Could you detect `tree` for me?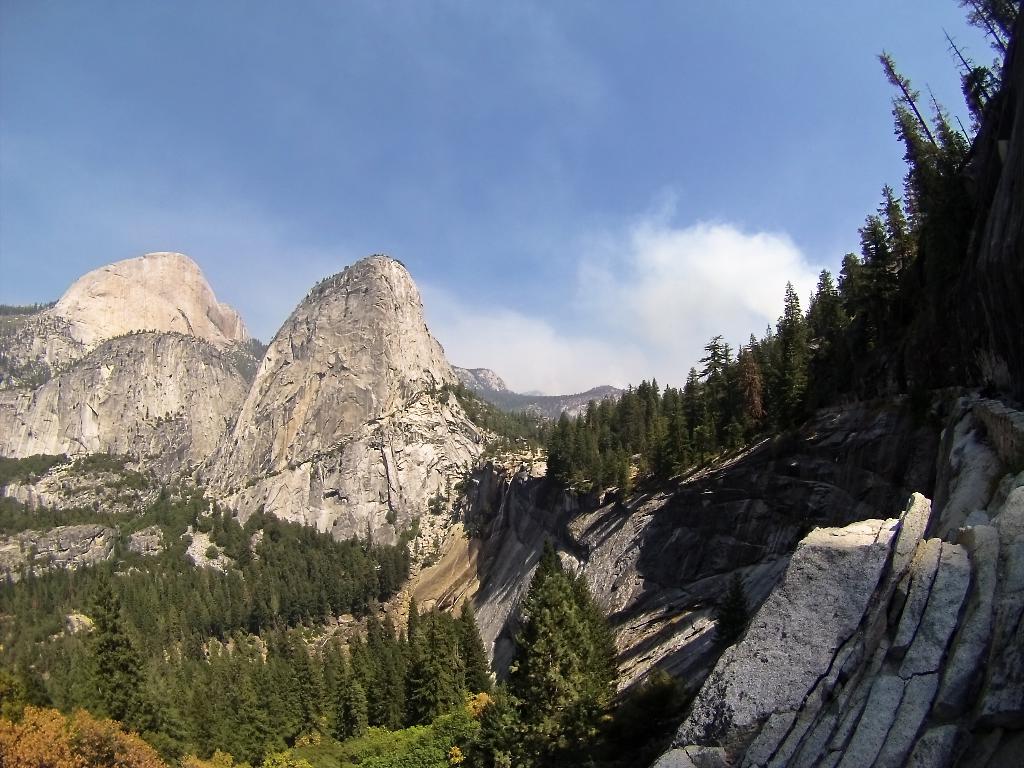
Detection result: 879:188:912:262.
